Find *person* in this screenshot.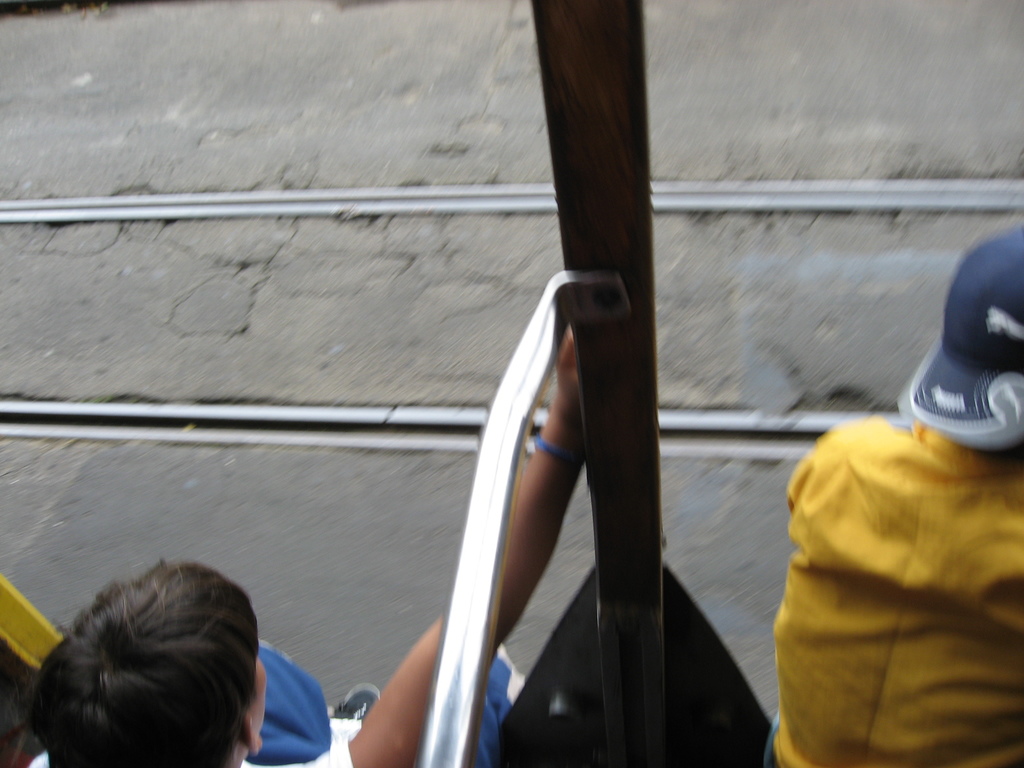
The bounding box for *person* is 764, 287, 1013, 754.
